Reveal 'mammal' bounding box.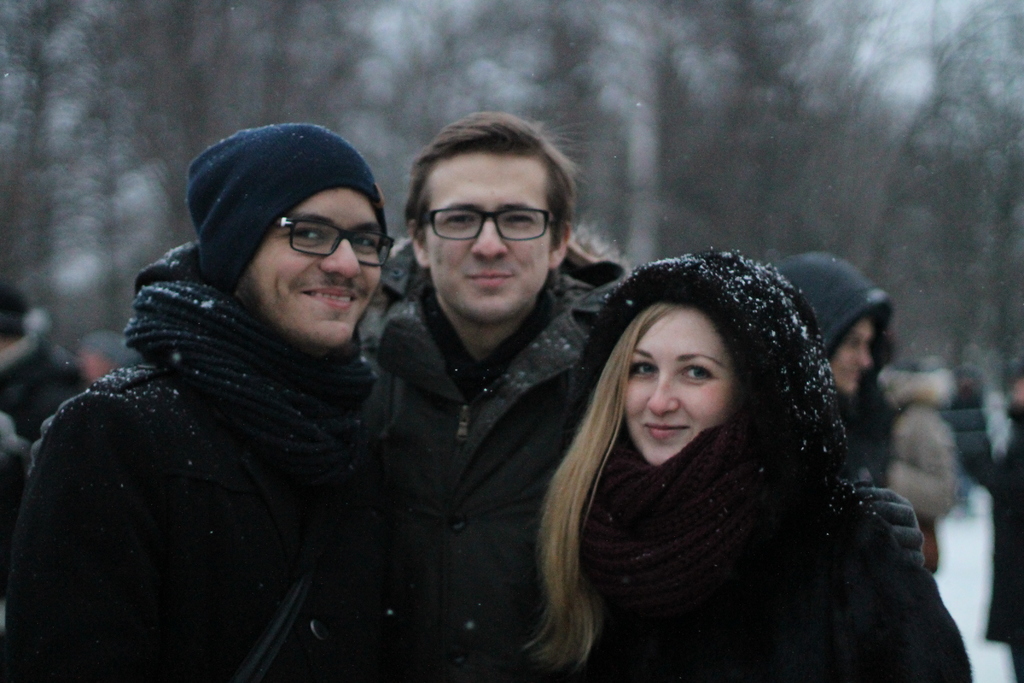
Revealed: 0 106 502 682.
